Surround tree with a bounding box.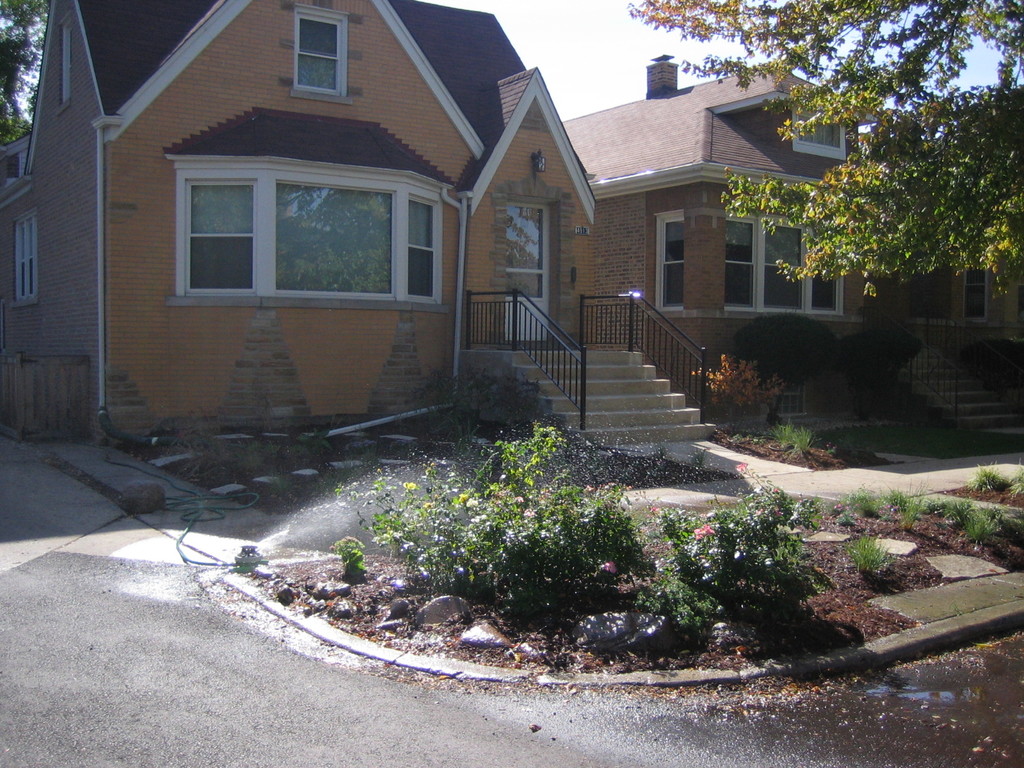
(623, 0, 1023, 304).
